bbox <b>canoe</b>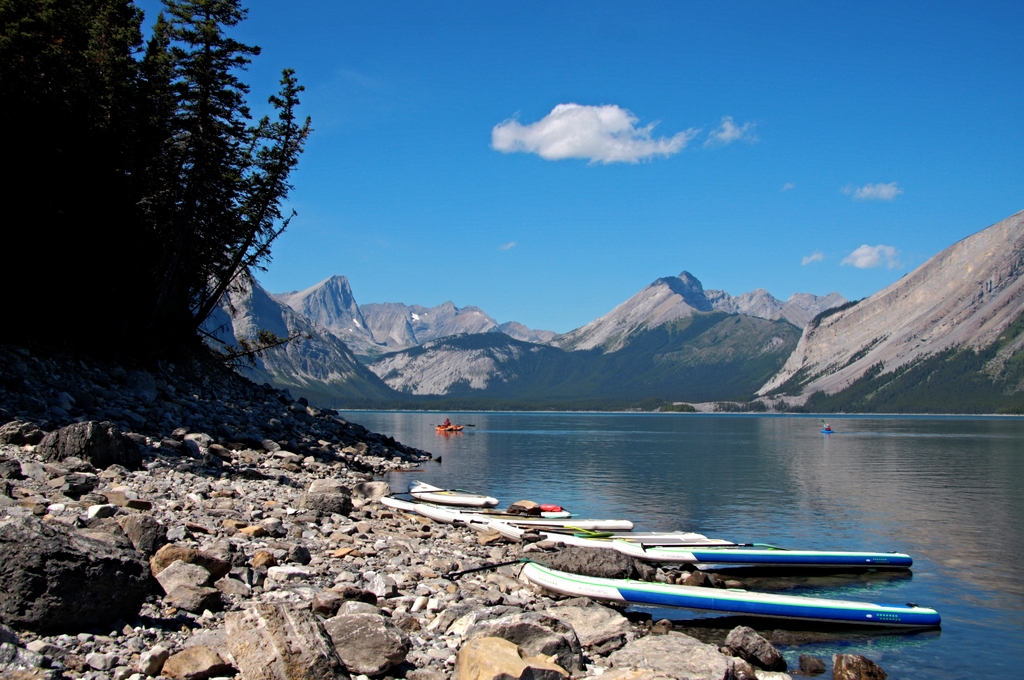
locate(405, 479, 501, 501)
